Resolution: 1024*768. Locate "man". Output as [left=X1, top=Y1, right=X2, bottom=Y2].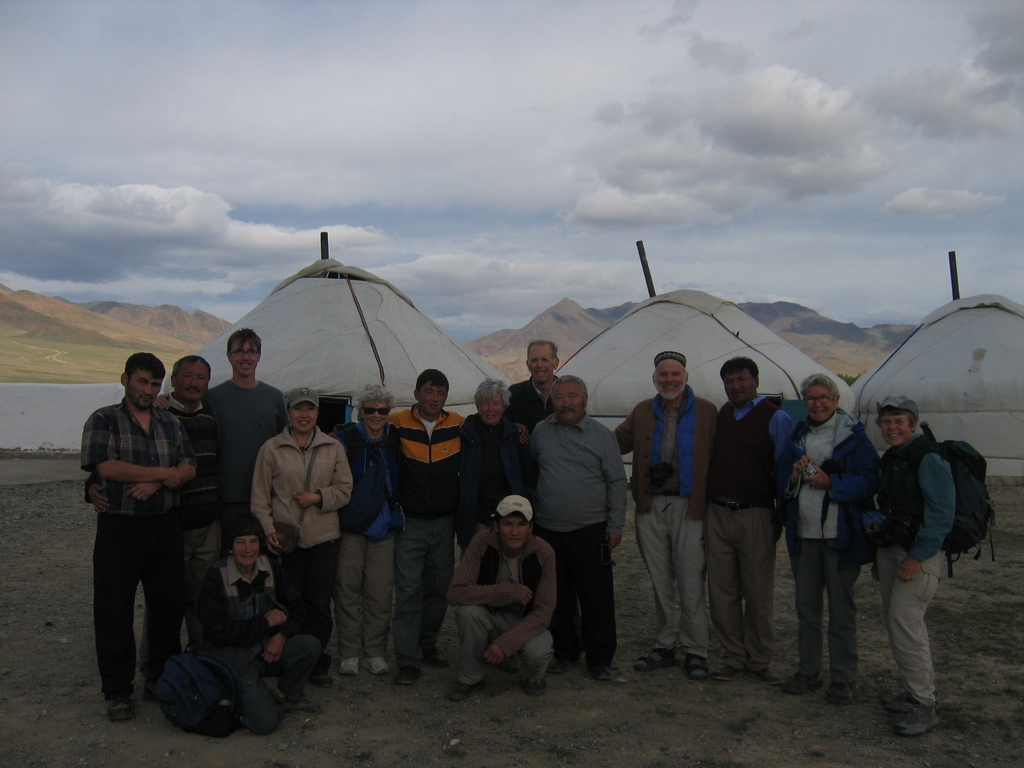
[left=871, top=389, right=956, bottom=736].
